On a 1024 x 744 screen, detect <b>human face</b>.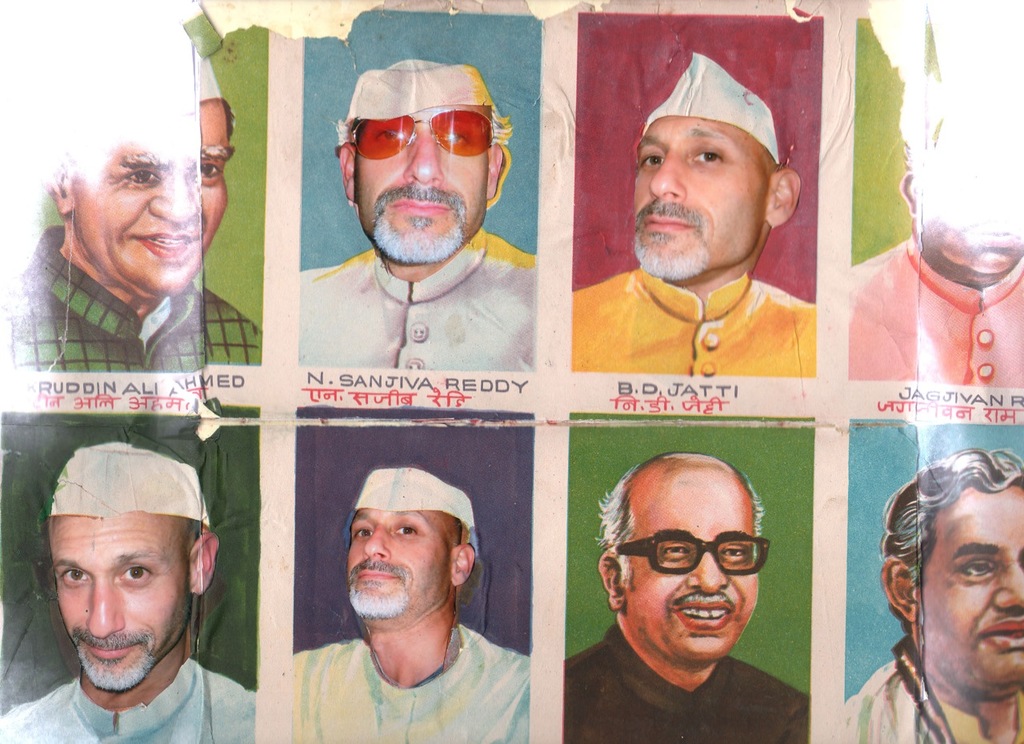
[left=69, top=101, right=233, bottom=300].
